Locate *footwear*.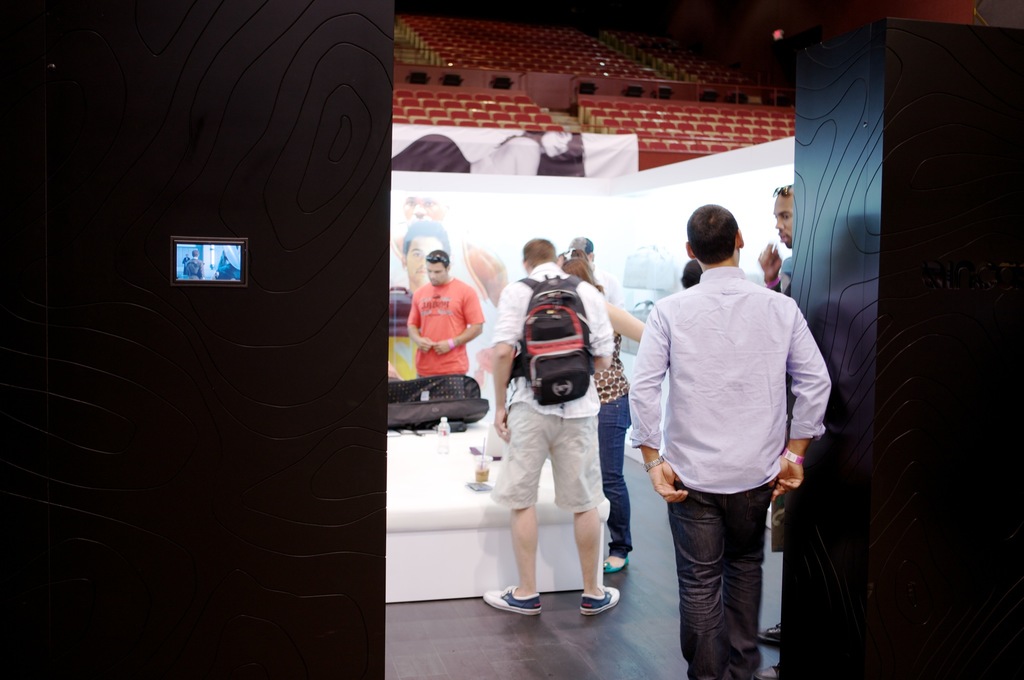
Bounding box: l=755, t=621, r=786, b=647.
